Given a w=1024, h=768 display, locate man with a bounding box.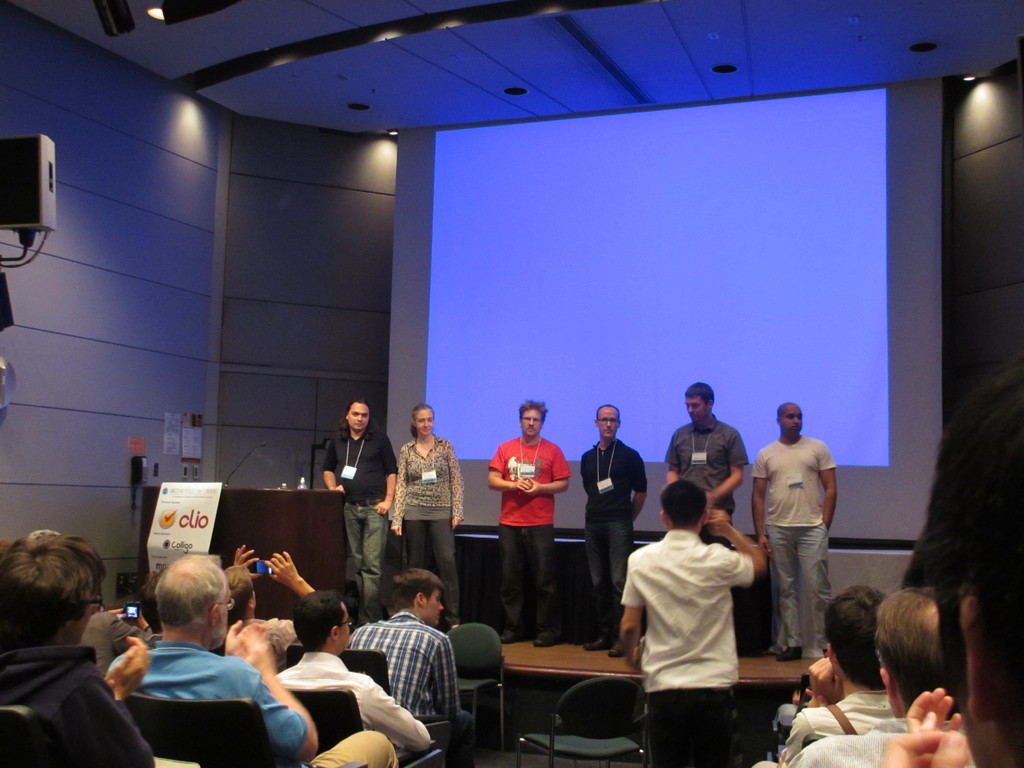
Located: bbox=(0, 531, 164, 767).
